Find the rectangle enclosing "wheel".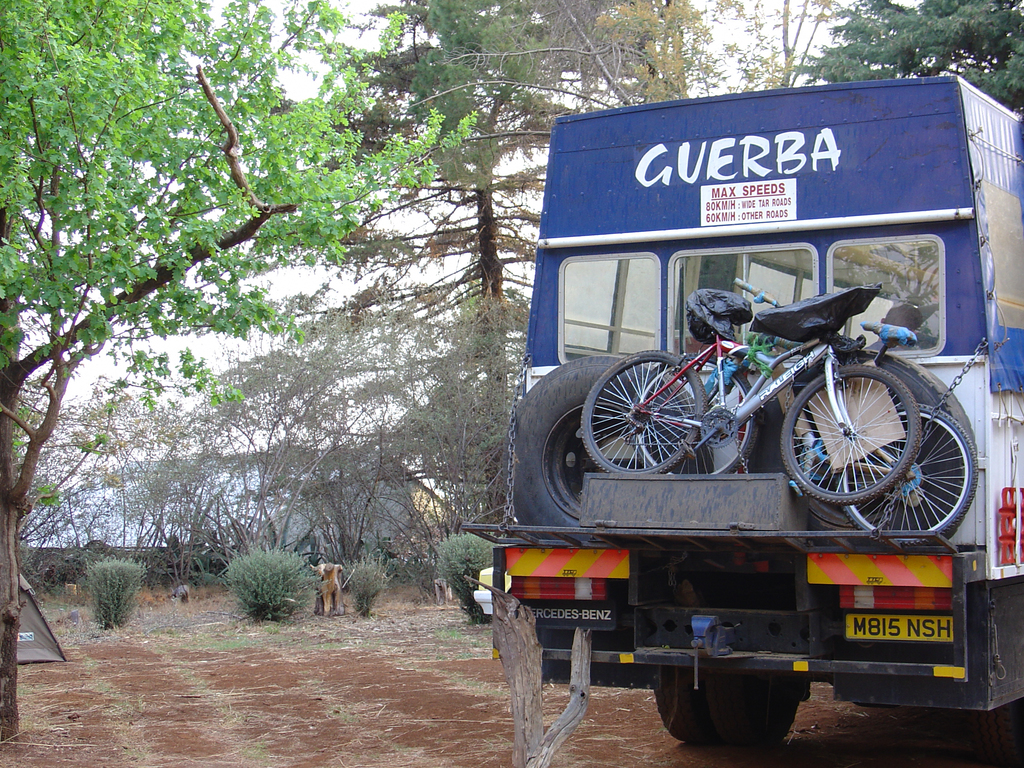
box=[763, 352, 975, 541].
